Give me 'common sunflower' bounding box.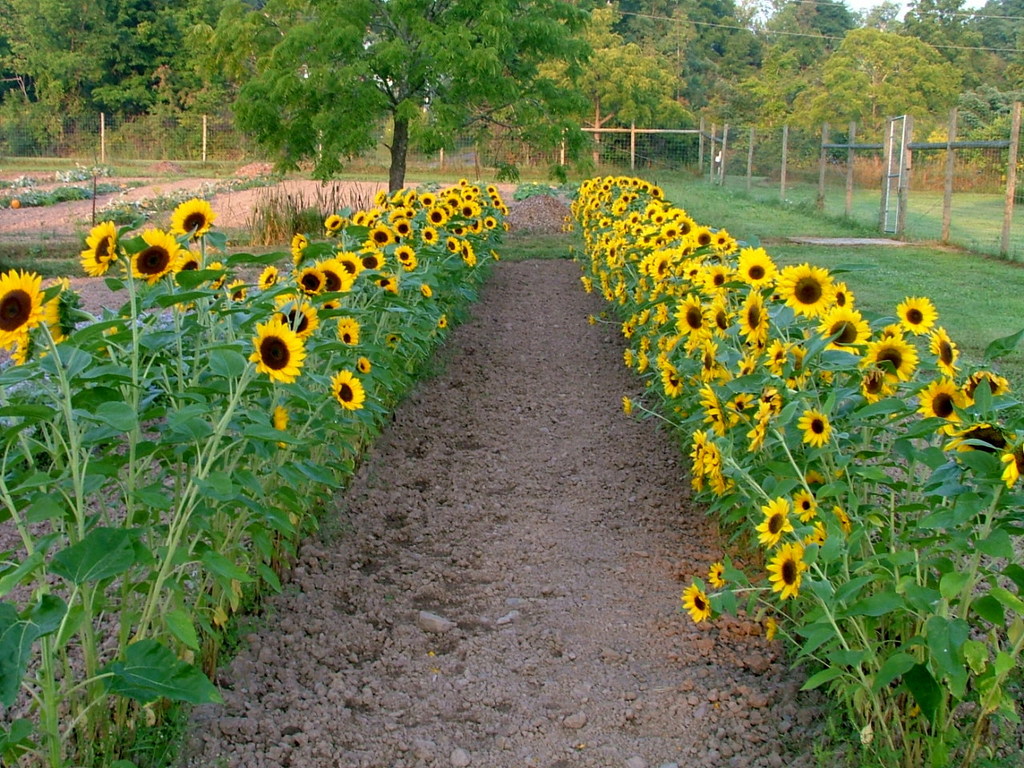
bbox=[82, 218, 121, 274].
